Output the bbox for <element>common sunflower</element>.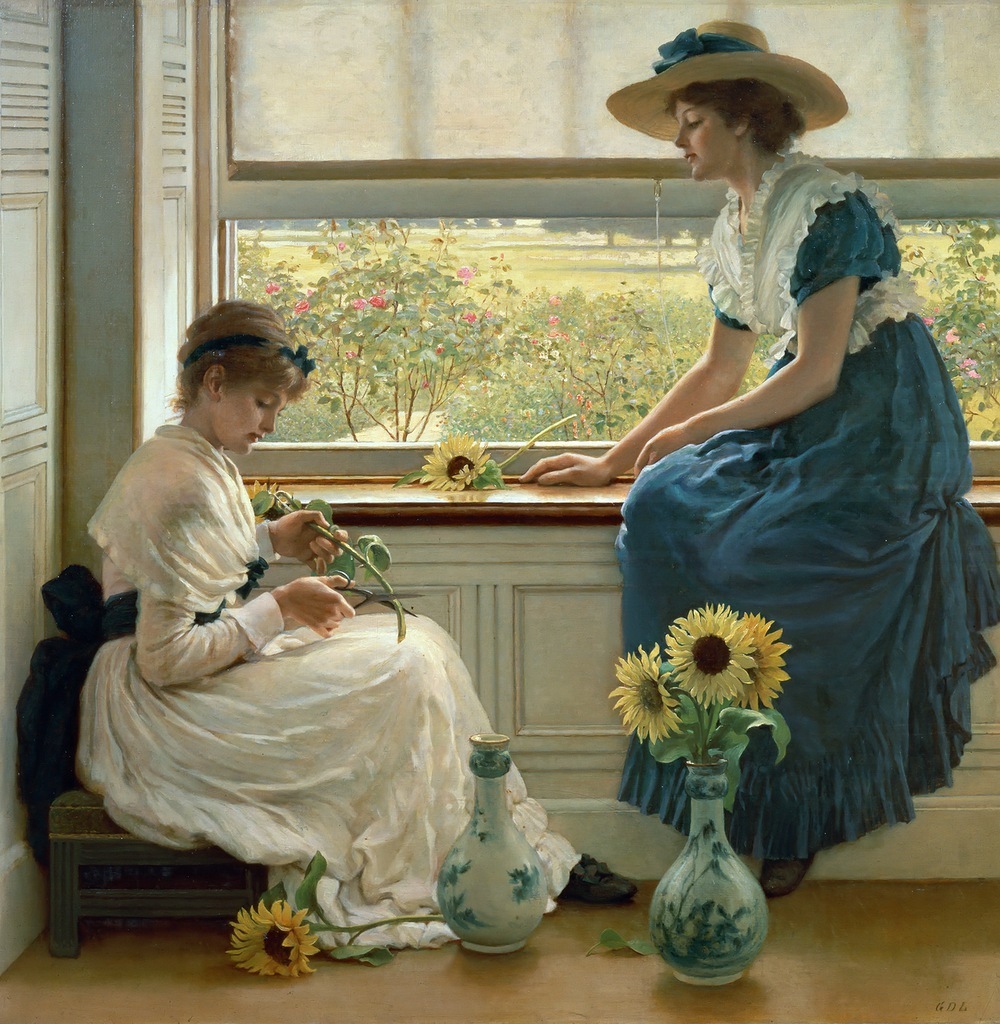
box=[421, 430, 488, 496].
